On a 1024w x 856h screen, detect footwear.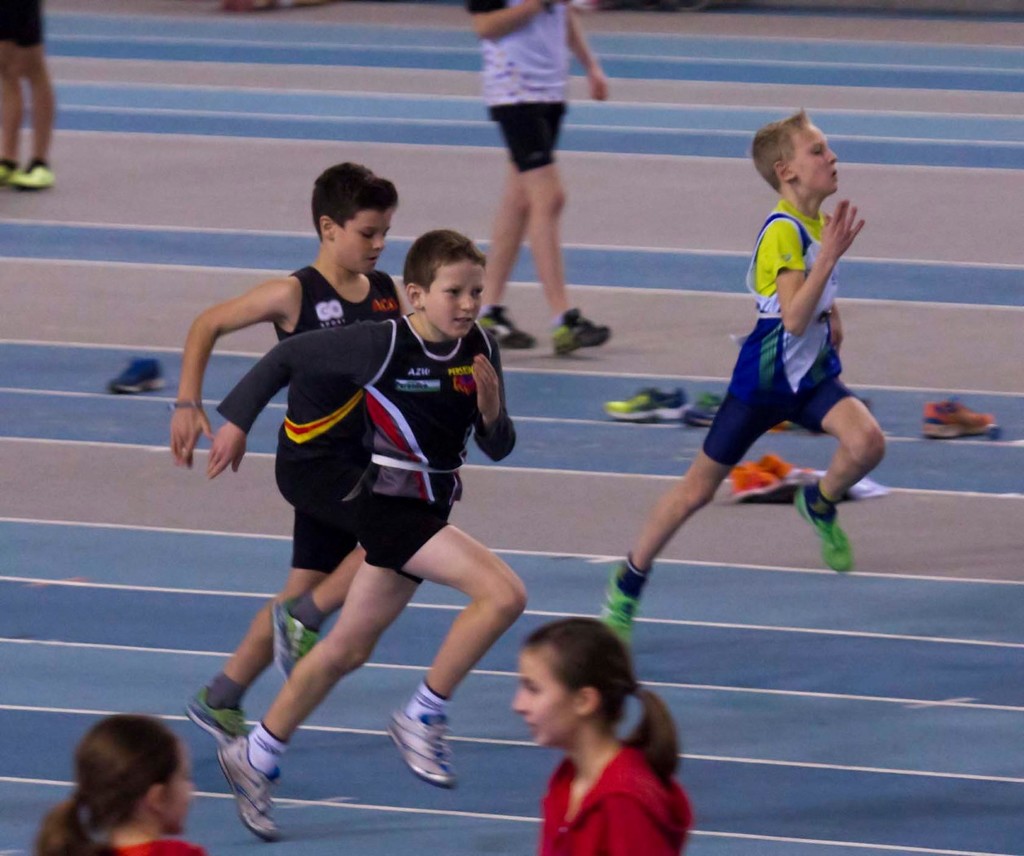
600/560/640/641.
